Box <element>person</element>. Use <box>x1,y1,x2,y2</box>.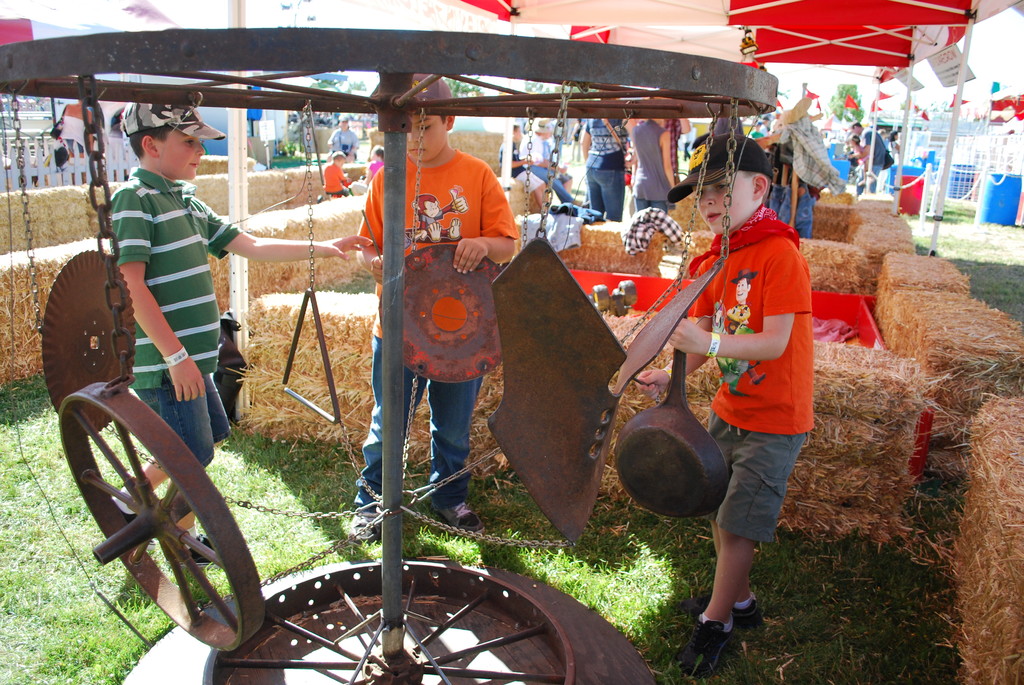
<box>329,113,358,153</box>.
